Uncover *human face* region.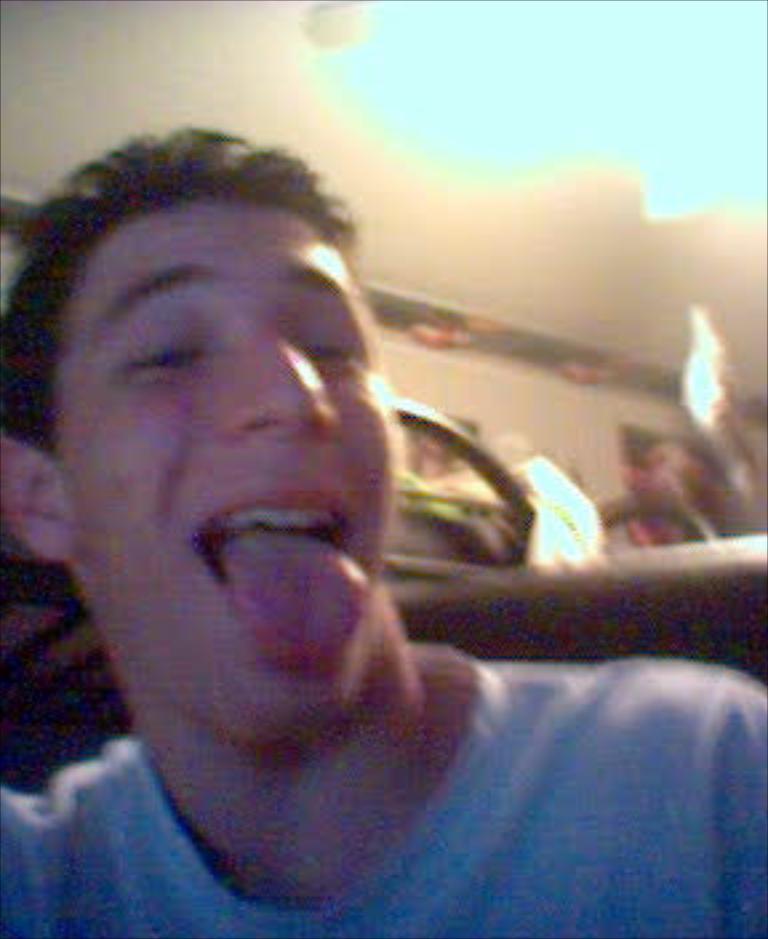
Uncovered: x1=56 y1=203 x2=400 y2=750.
